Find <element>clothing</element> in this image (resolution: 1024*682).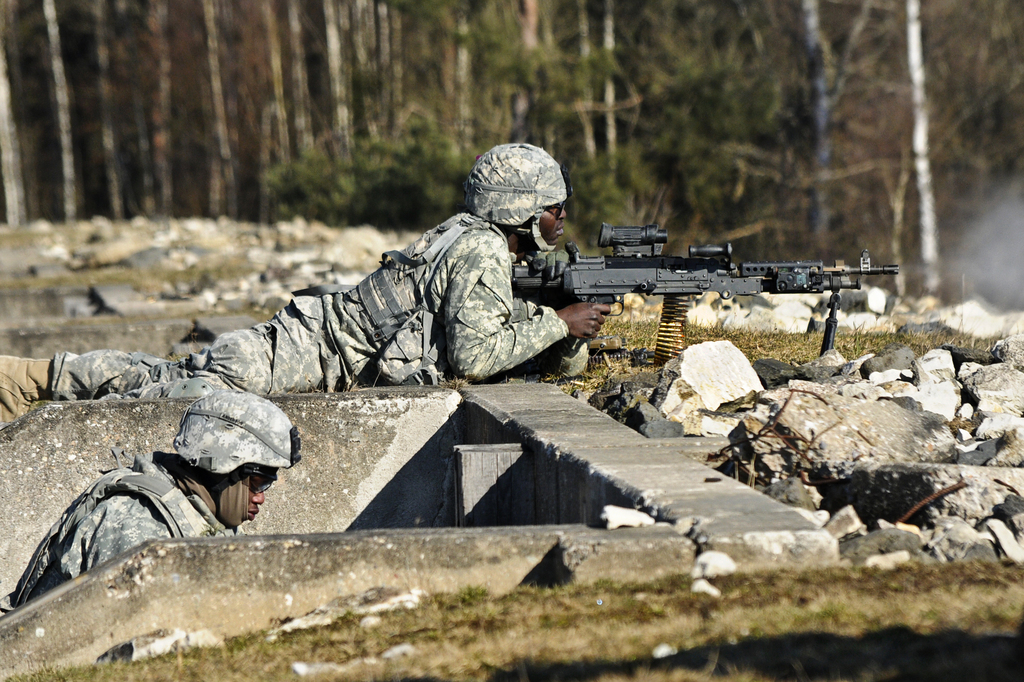
rect(0, 457, 257, 620).
